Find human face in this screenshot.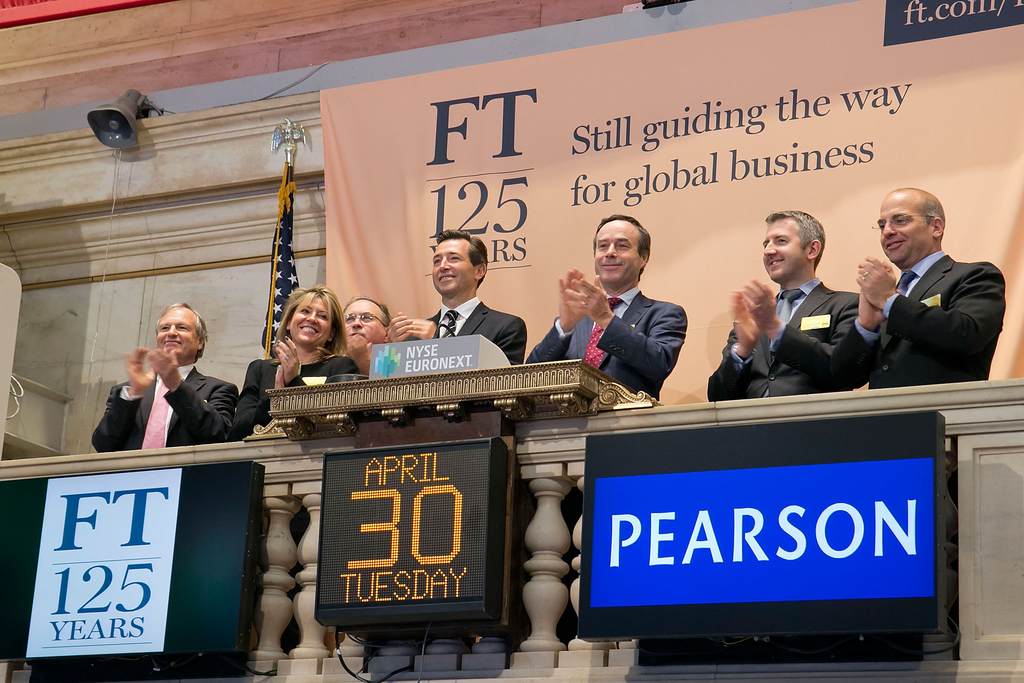
The bounding box for human face is l=291, t=296, r=331, b=345.
